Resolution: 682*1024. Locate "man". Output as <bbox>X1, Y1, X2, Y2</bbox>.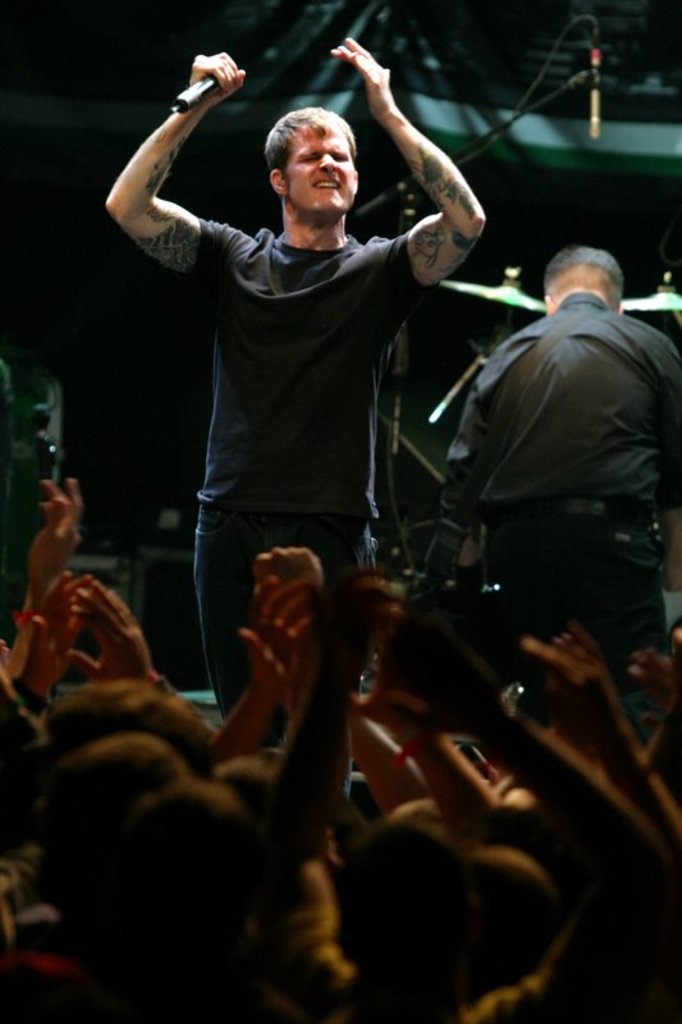
<bbox>111, 37, 491, 726</bbox>.
